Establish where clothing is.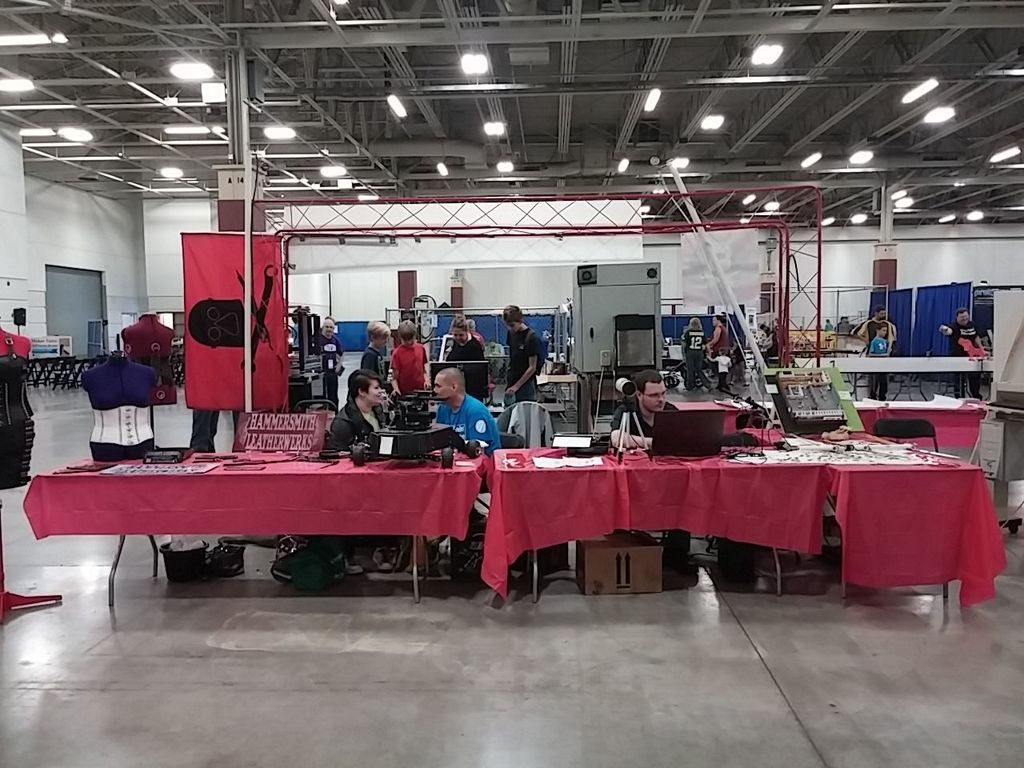
Established at <region>77, 356, 158, 460</region>.
